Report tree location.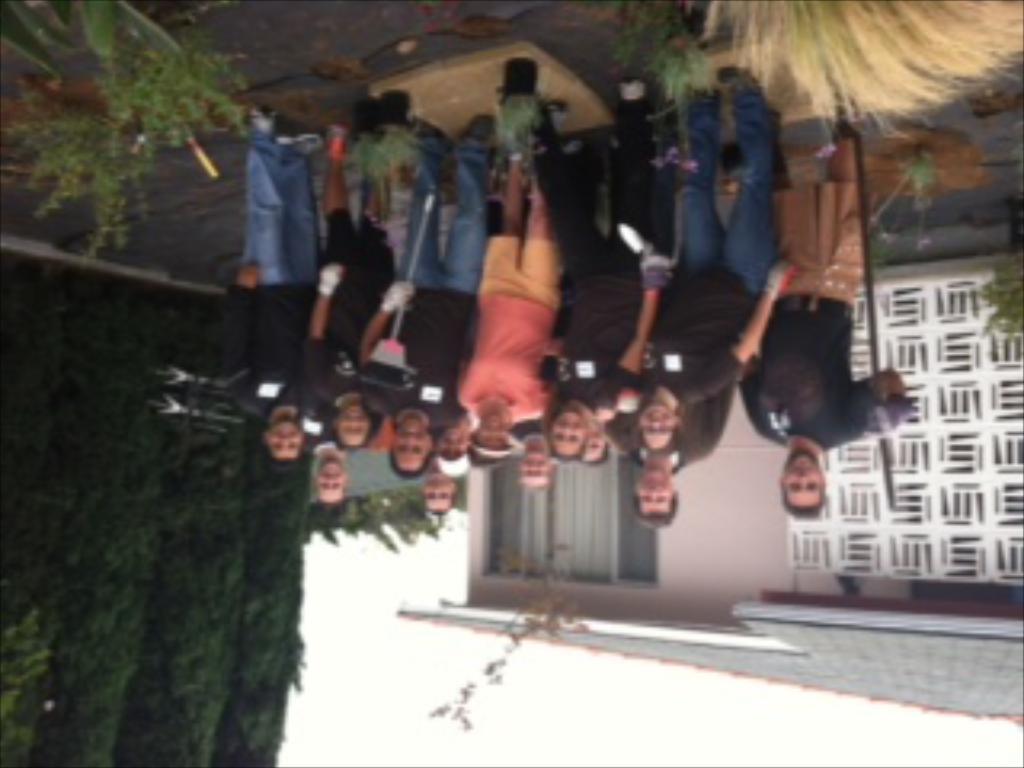
Report: [48, 275, 160, 765].
